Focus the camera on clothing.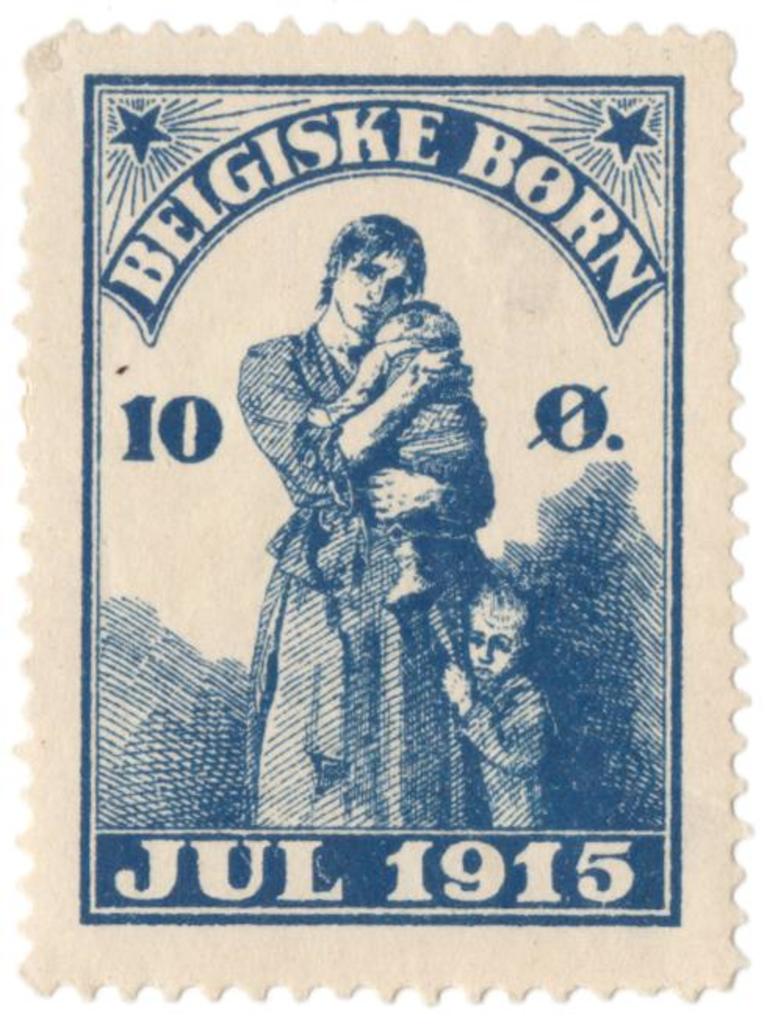
Focus region: select_region(341, 337, 501, 556).
